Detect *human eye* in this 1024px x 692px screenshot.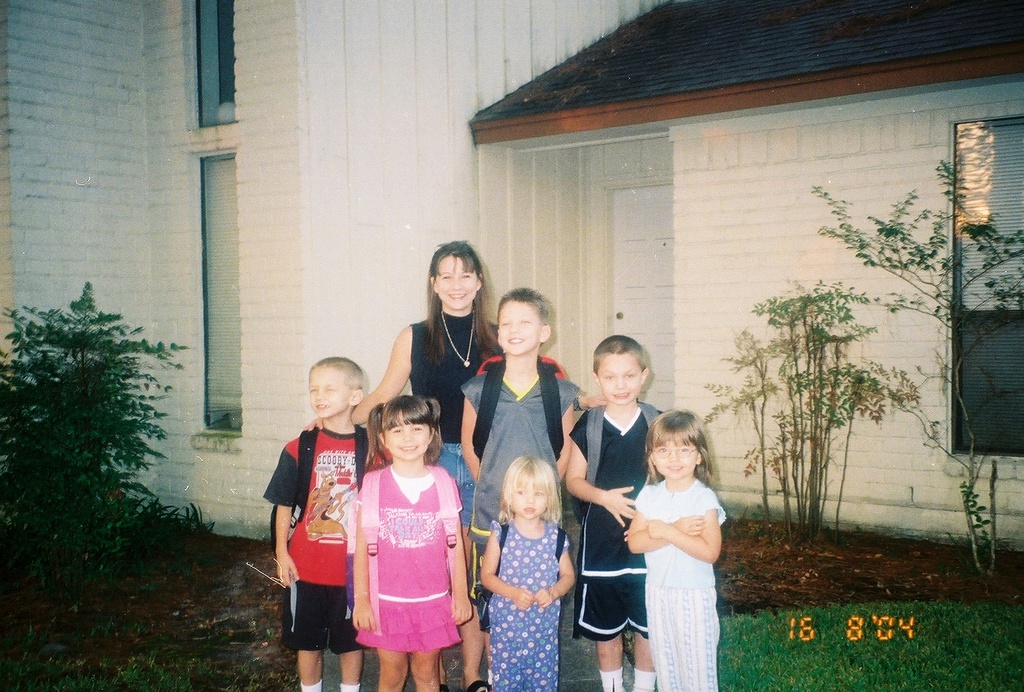
Detection: (605,372,616,380).
